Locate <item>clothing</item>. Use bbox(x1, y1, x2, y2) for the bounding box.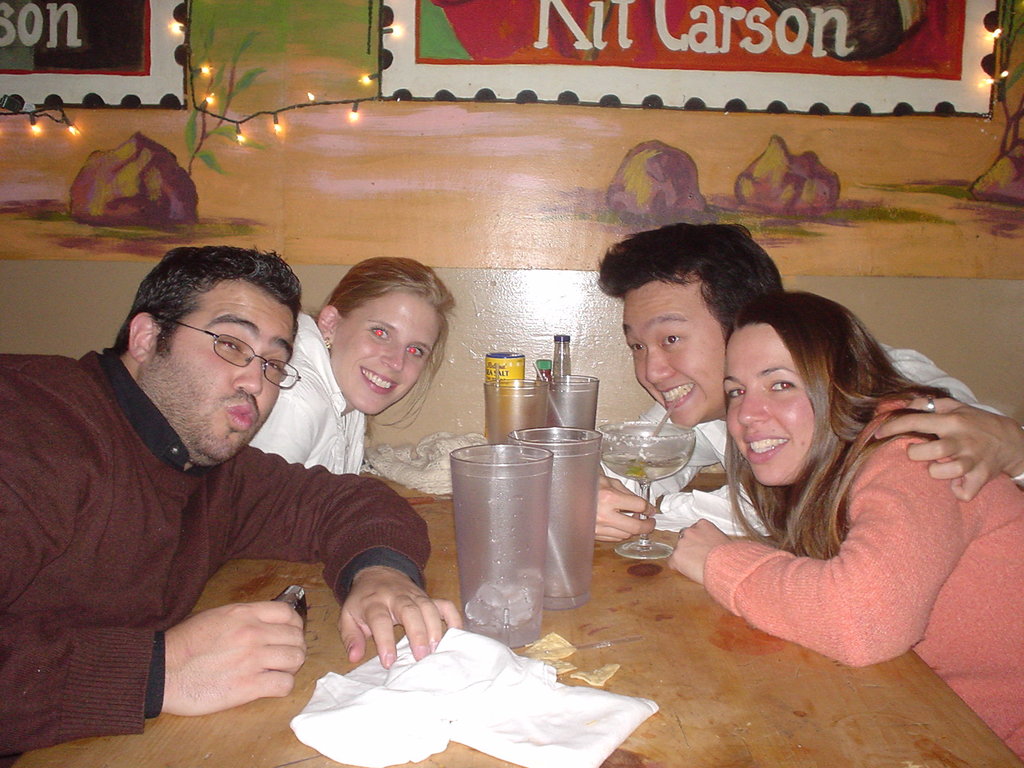
bbox(591, 333, 1023, 543).
